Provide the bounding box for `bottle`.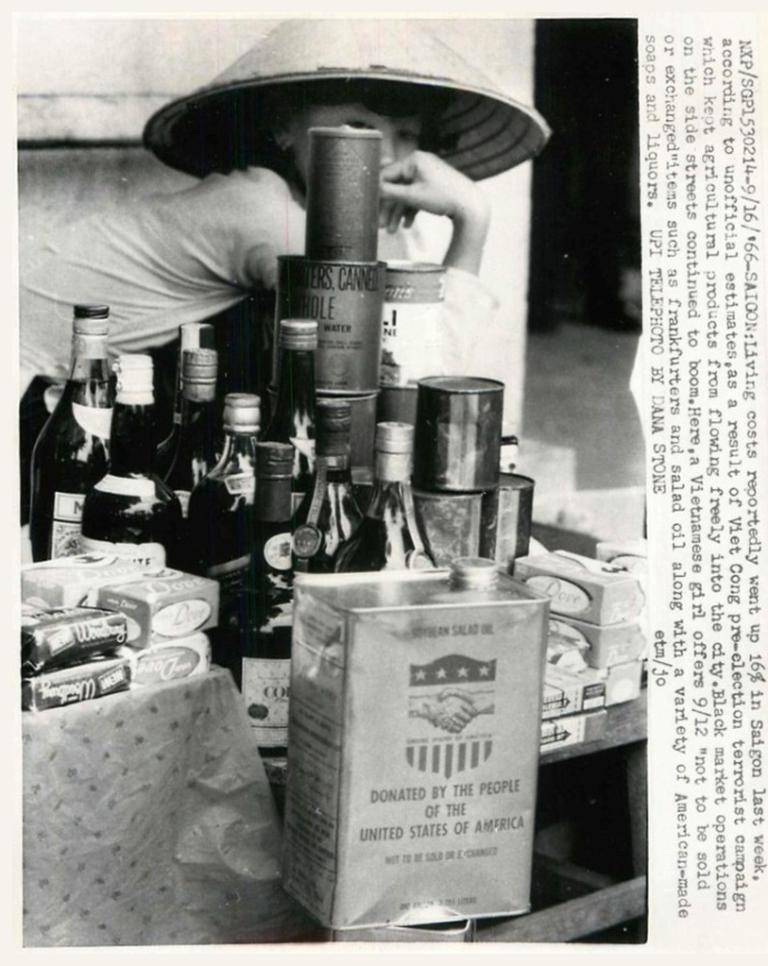
{"left": 77, "top": 354, "right": 181, "bottom": 564}.
